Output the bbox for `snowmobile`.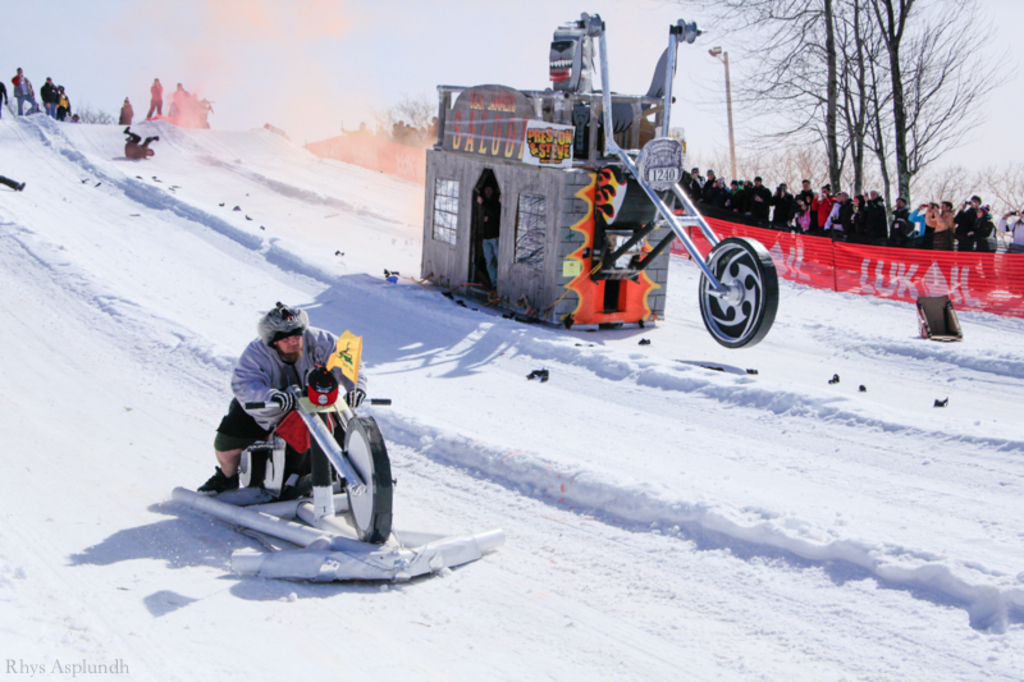
170:331:504:580.
